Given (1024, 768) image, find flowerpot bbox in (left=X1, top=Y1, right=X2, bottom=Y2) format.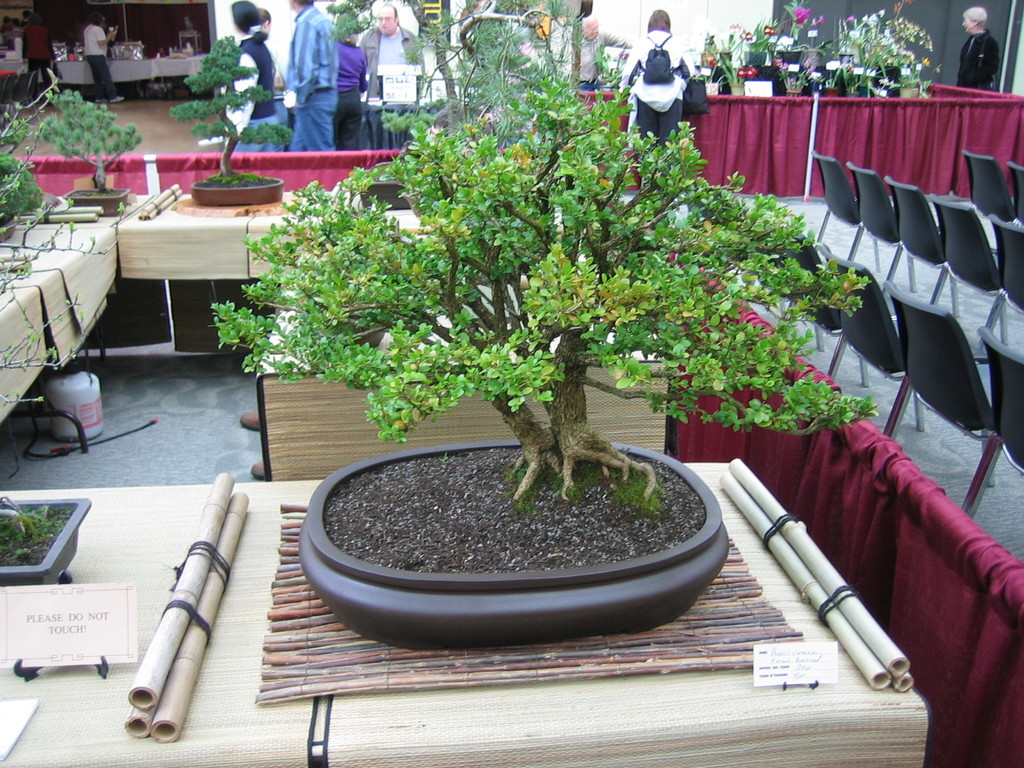
(left=822, top=87, right=837, bottom=98).
